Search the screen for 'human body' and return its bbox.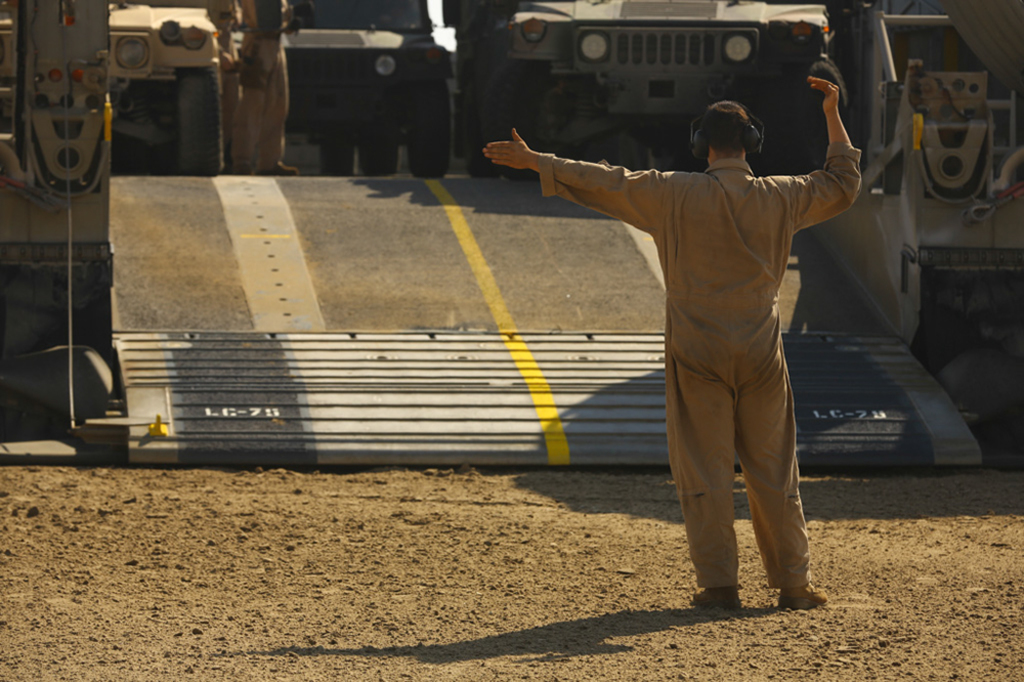
Found: (228, 0, 305, 177).
